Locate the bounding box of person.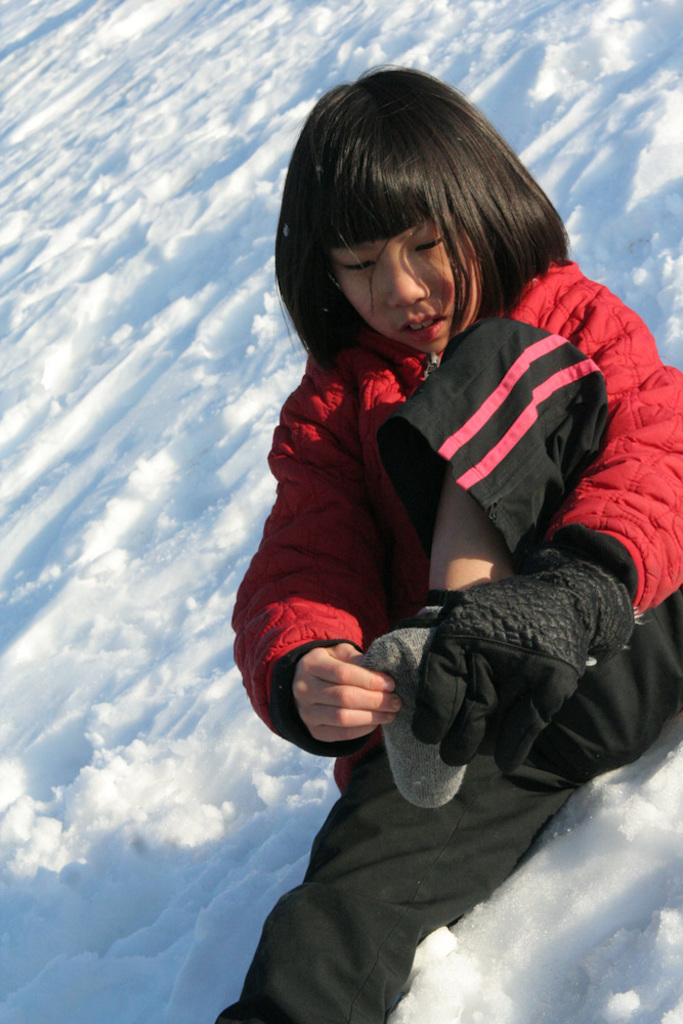
Bounding box: {"x1": 210, "y1": 78, "x2": 666, "y2": 988}.
